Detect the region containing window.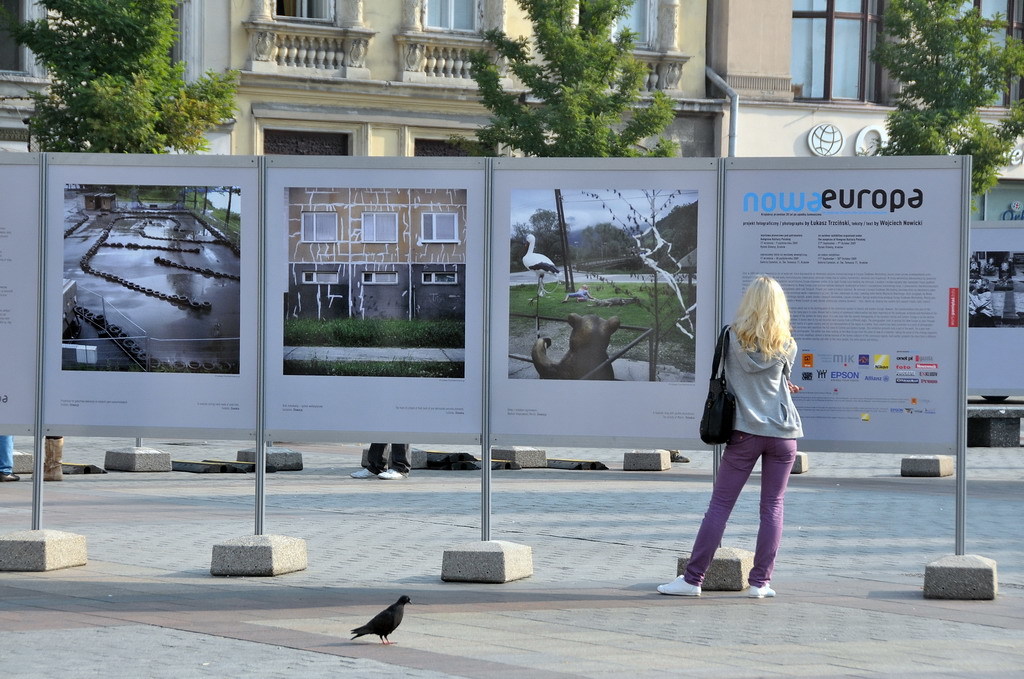
BBox(422, 0, 480, 30).
